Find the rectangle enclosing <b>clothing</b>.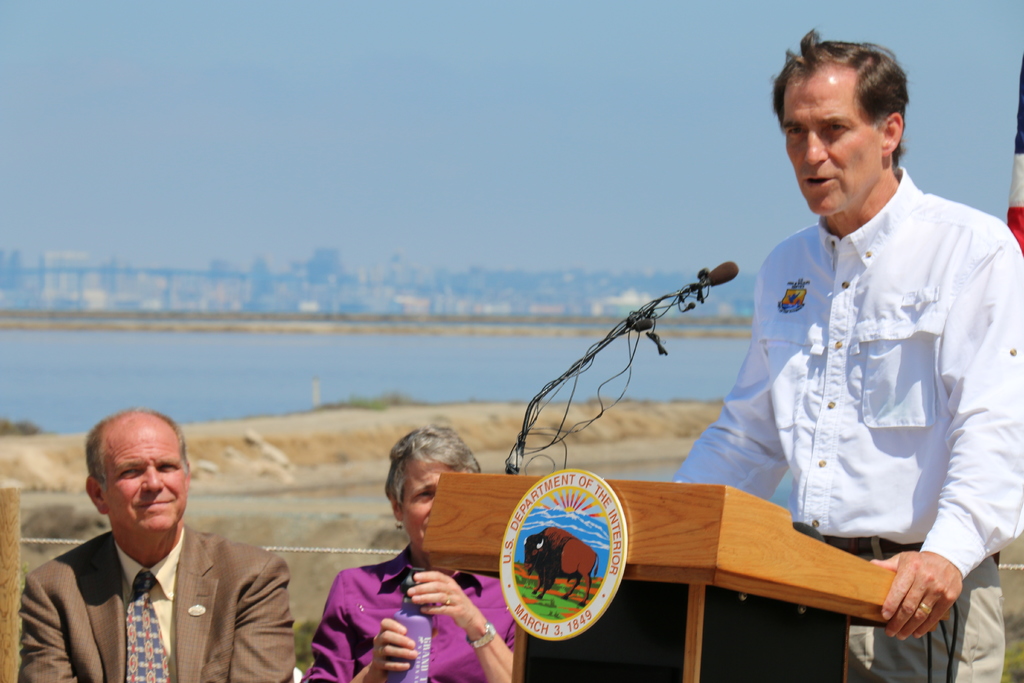
10/522/297/679.
